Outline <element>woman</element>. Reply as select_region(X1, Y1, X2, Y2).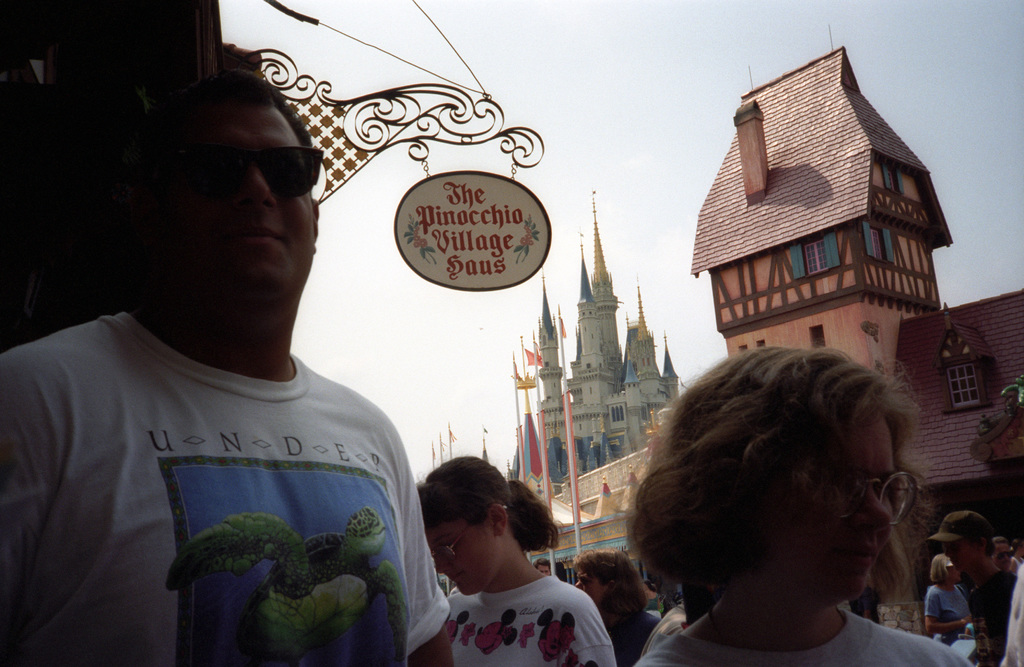
select_region(619, 341, 967, 666).
